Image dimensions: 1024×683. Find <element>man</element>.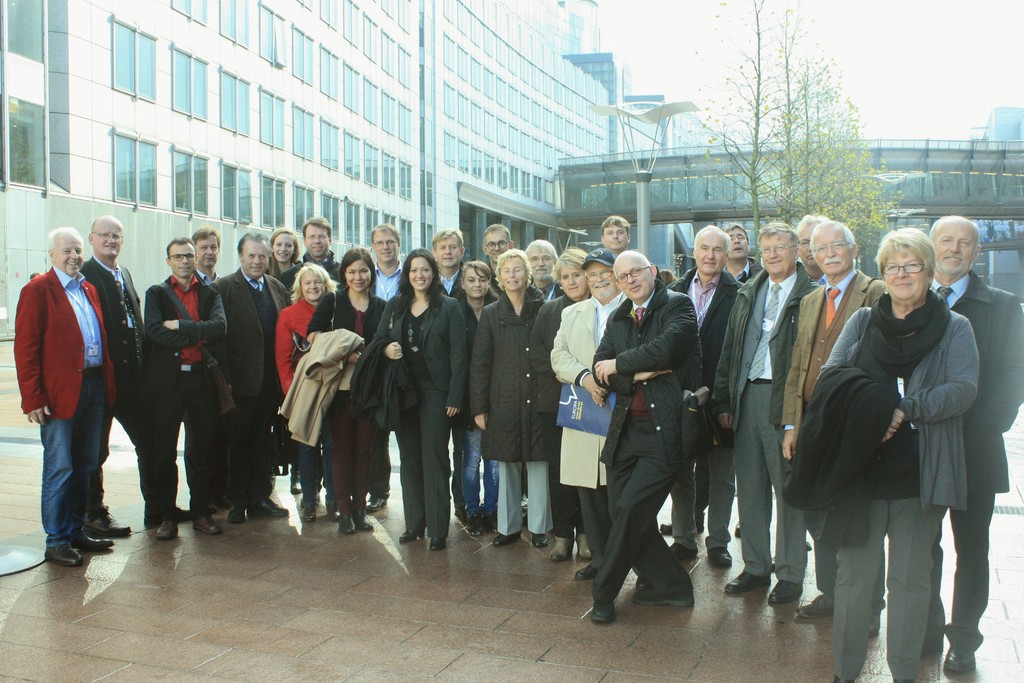
x1=18 y1=204 x2=128 y2=570.
